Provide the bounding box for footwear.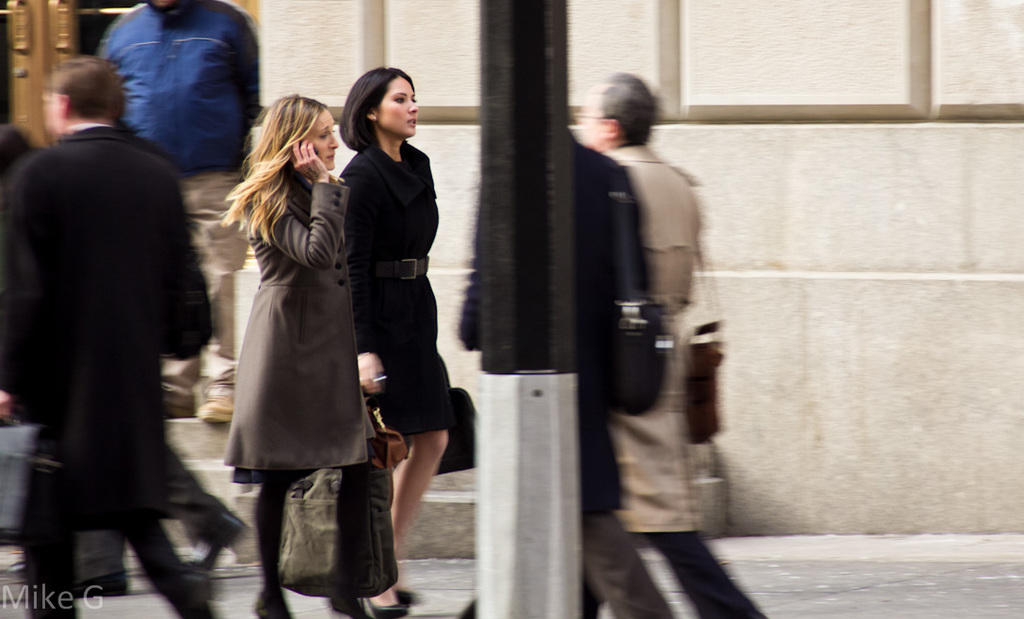
[x1=254, y1=590, x2=291, y2=618].
